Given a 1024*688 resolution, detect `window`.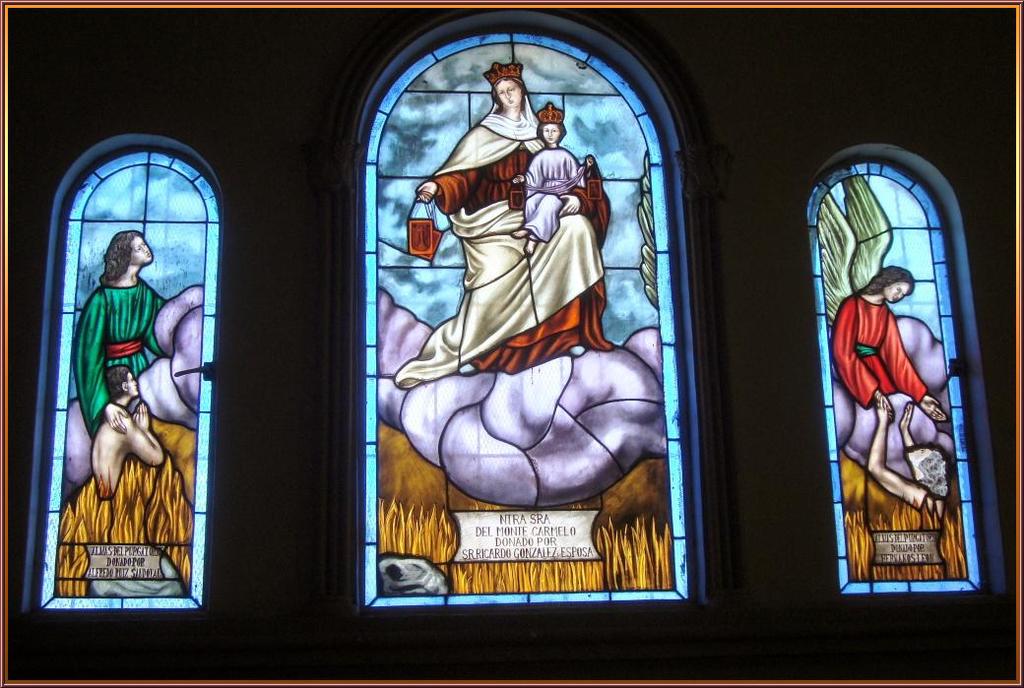
[800, 167, 957, 596].
